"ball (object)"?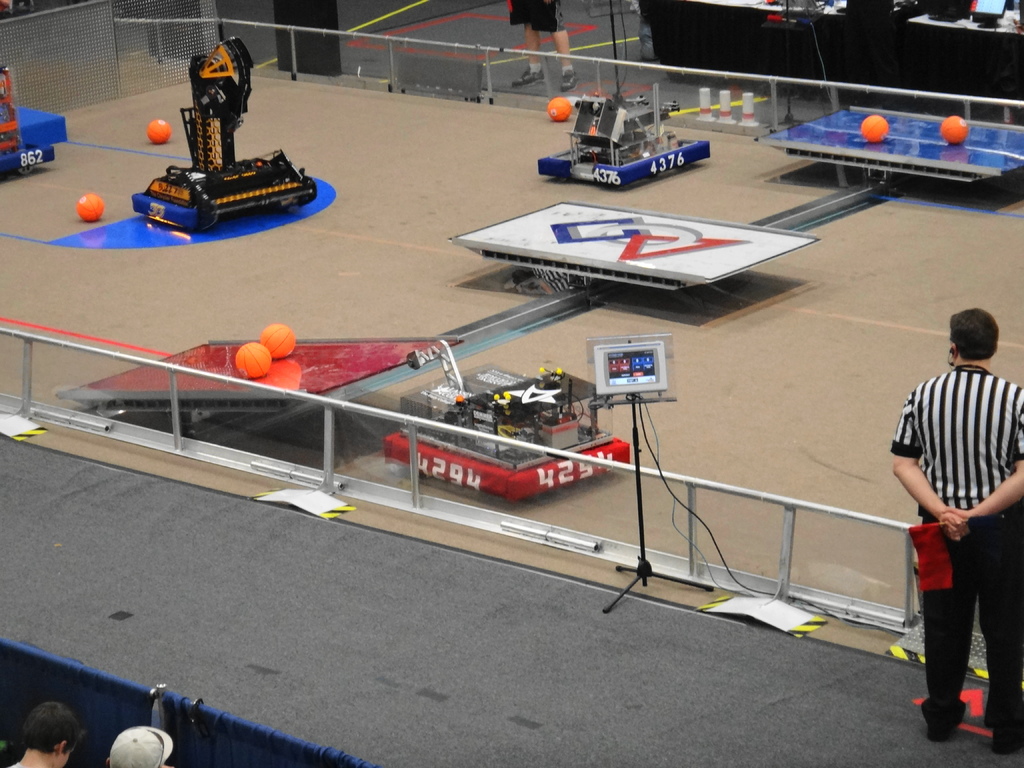
x1=863, y1=109, x2=887, y2=144
